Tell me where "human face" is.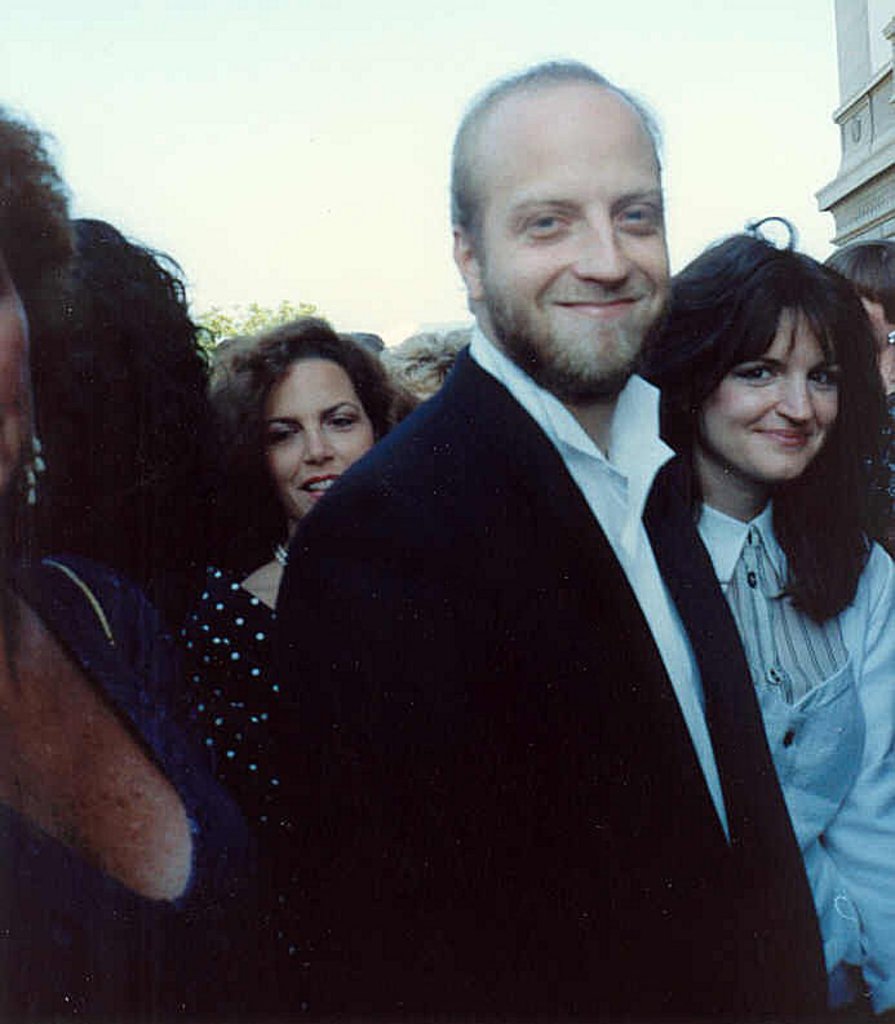
"human face" is at pyautogui.locateOnScreen(674, 282, 872, 478).
